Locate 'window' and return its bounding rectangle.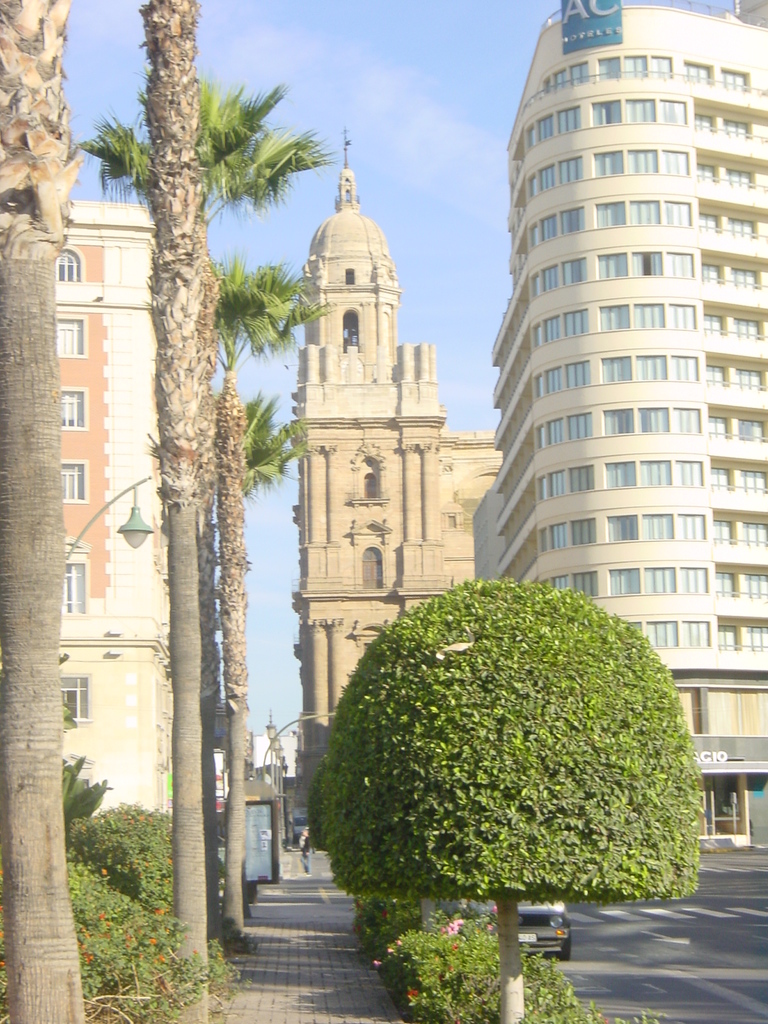
l=592, t=199, r=622, b=230.
